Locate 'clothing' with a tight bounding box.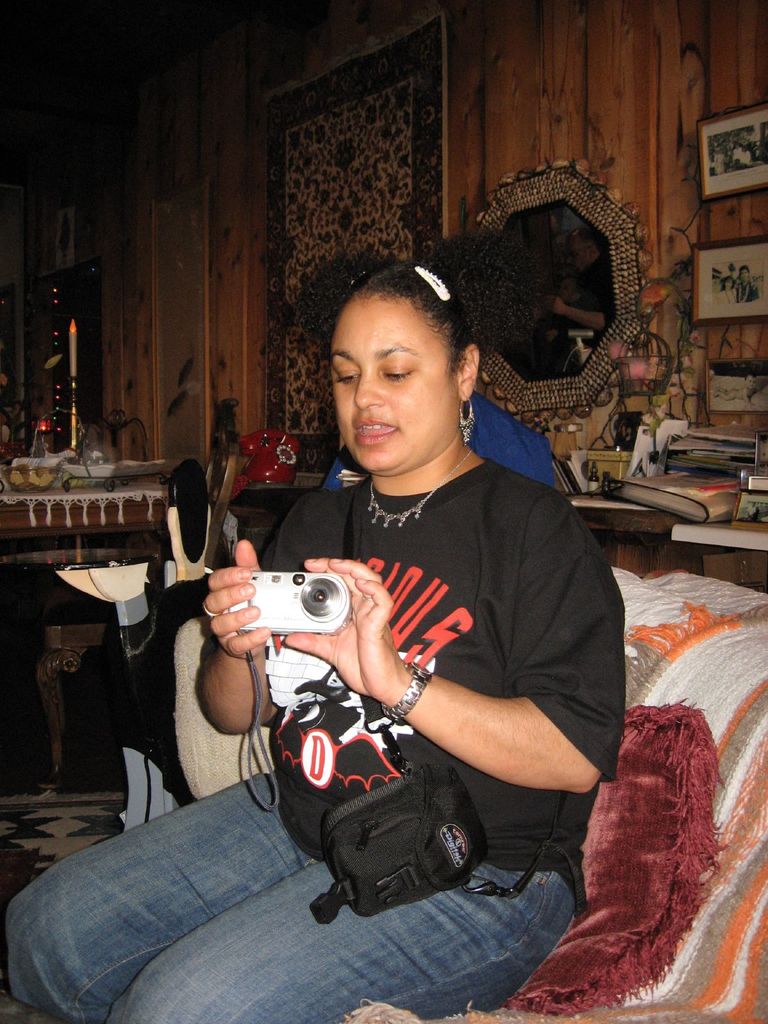
<region>737, 278, 762, 301</region>.
